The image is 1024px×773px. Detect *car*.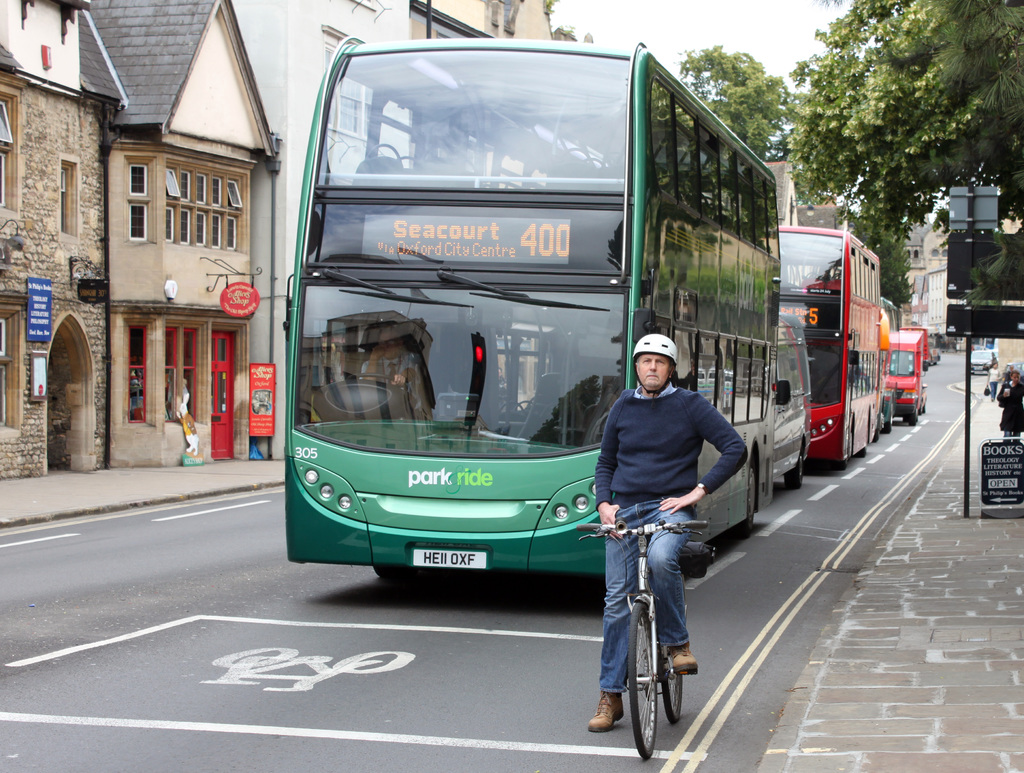
Detection: [1002, 362, 1023, 378].
